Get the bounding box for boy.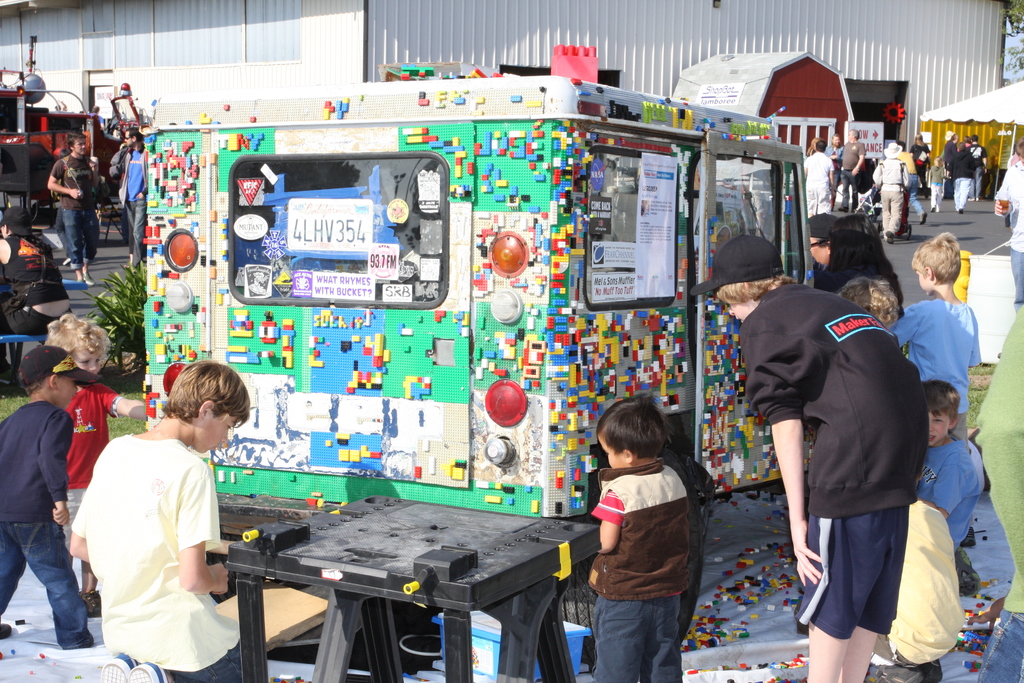
47:131:99:286.
